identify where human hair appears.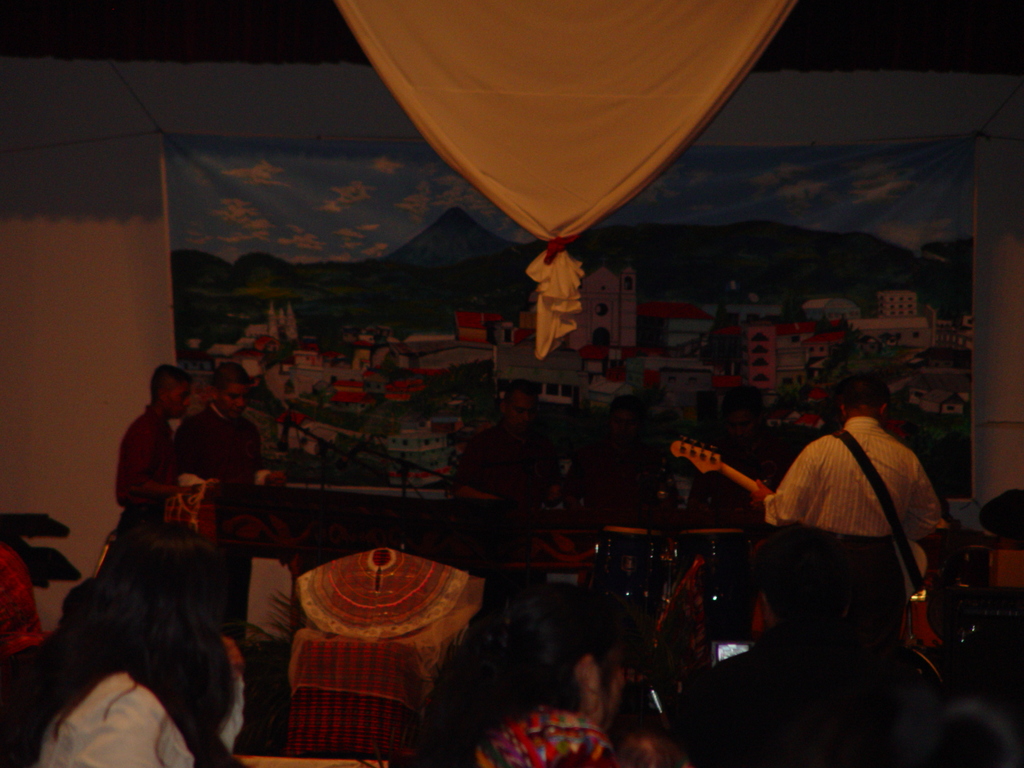
Appears at region(838, 370, 895, 408).
